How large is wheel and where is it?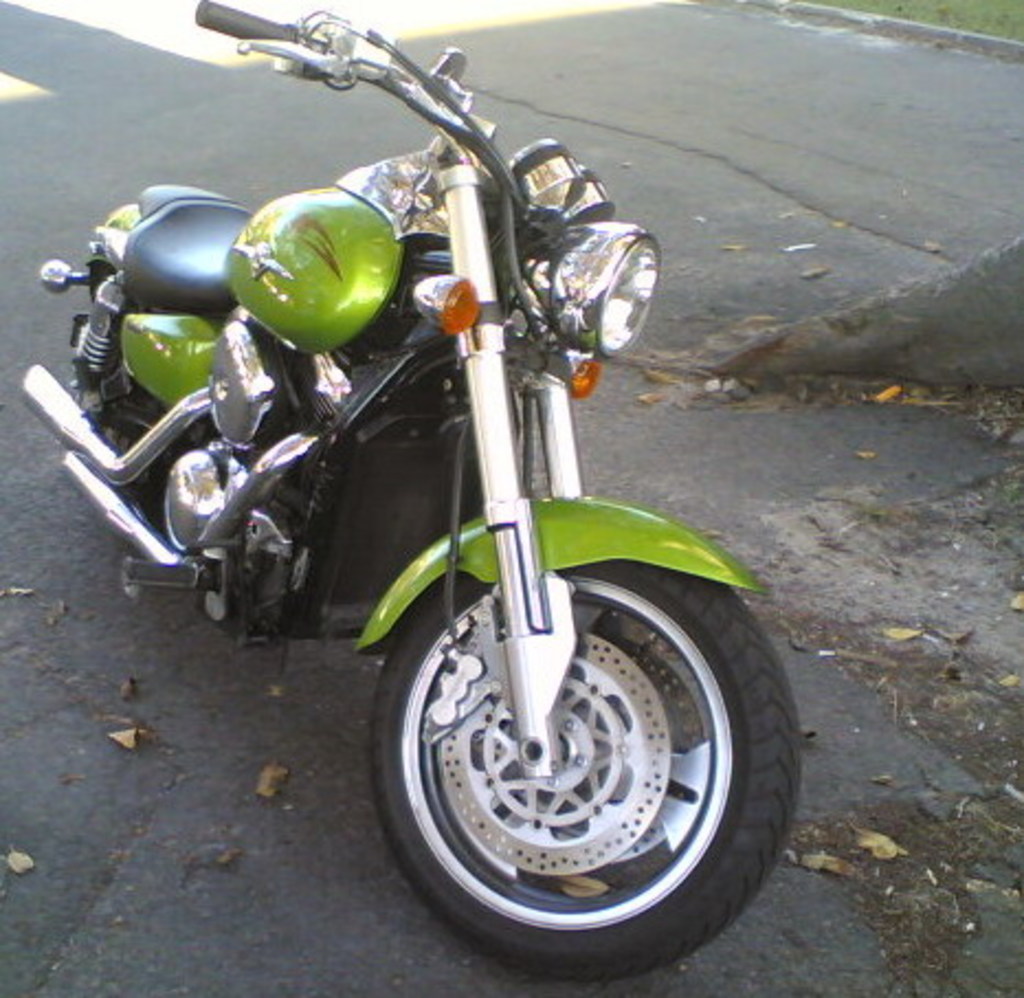
Bounding box: [x1=358, y1=534, x2=793, y2=967].
